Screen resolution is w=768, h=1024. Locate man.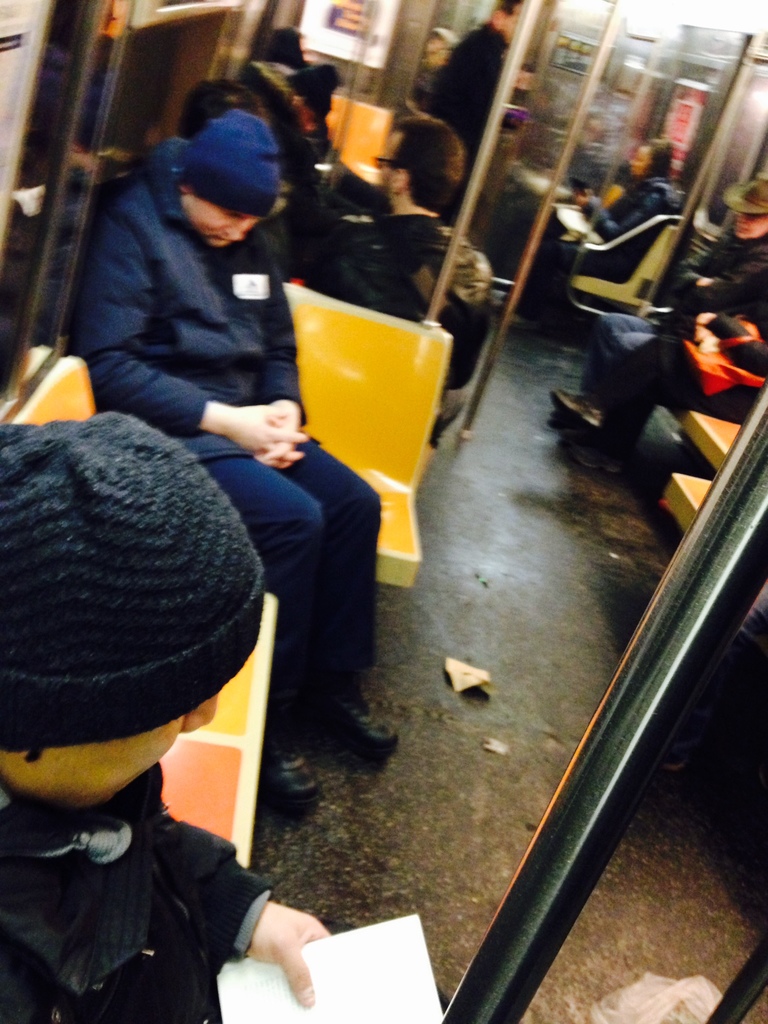
pyautogui.locateOnScreen(67, 111, 404, 812).
